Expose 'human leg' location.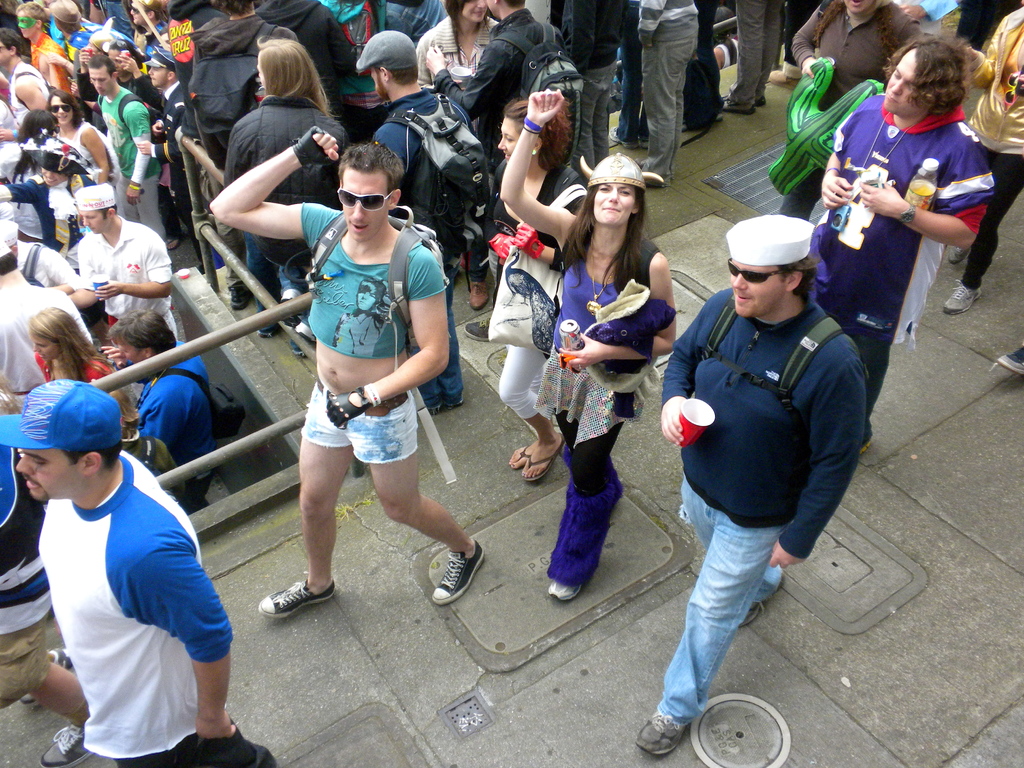
Exposed at bbox(758, 0, 783, 107).
